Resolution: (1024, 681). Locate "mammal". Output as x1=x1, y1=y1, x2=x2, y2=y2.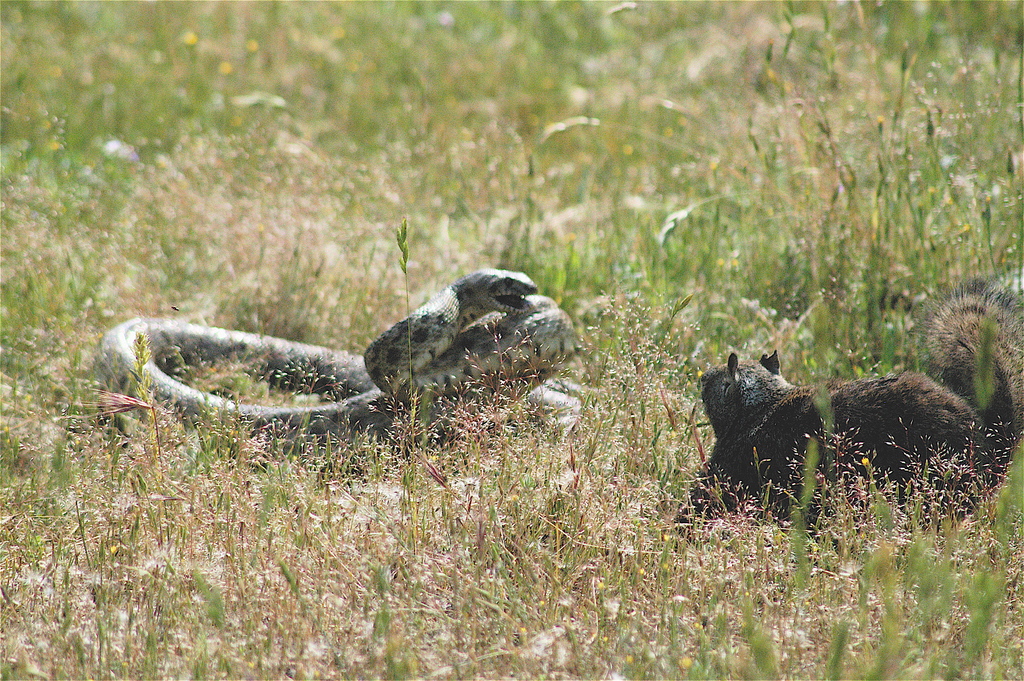
x1=685, y1=351, x2=1015, y2=537.
